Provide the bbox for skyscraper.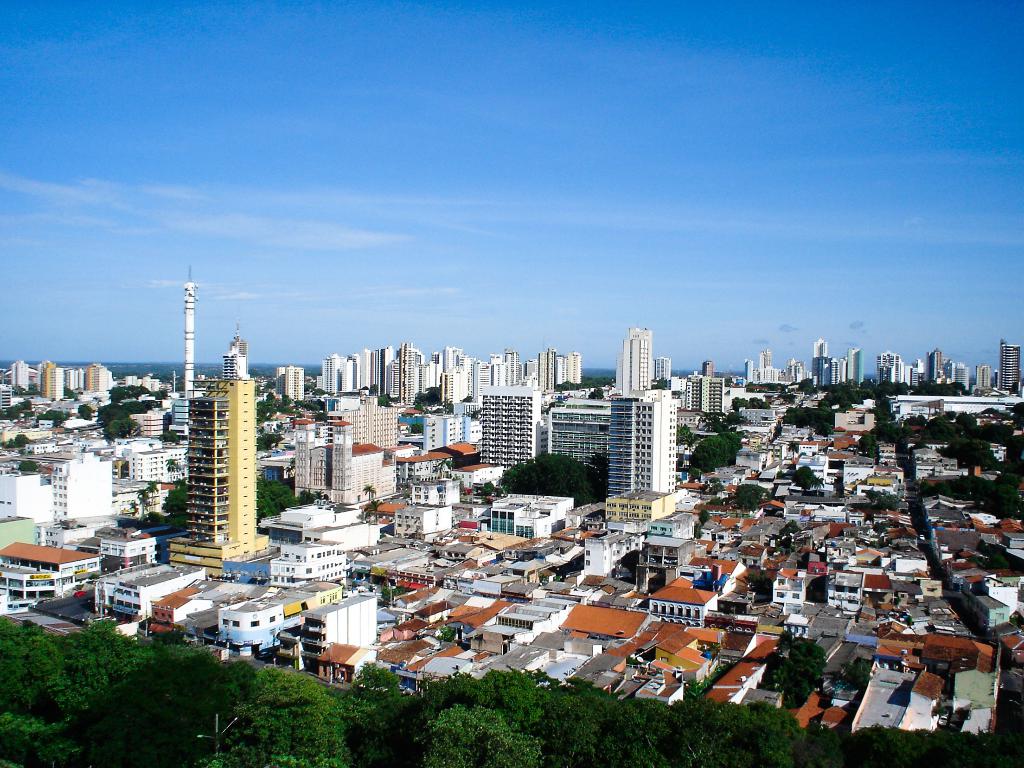
<box>615,324,650,385</box>.
